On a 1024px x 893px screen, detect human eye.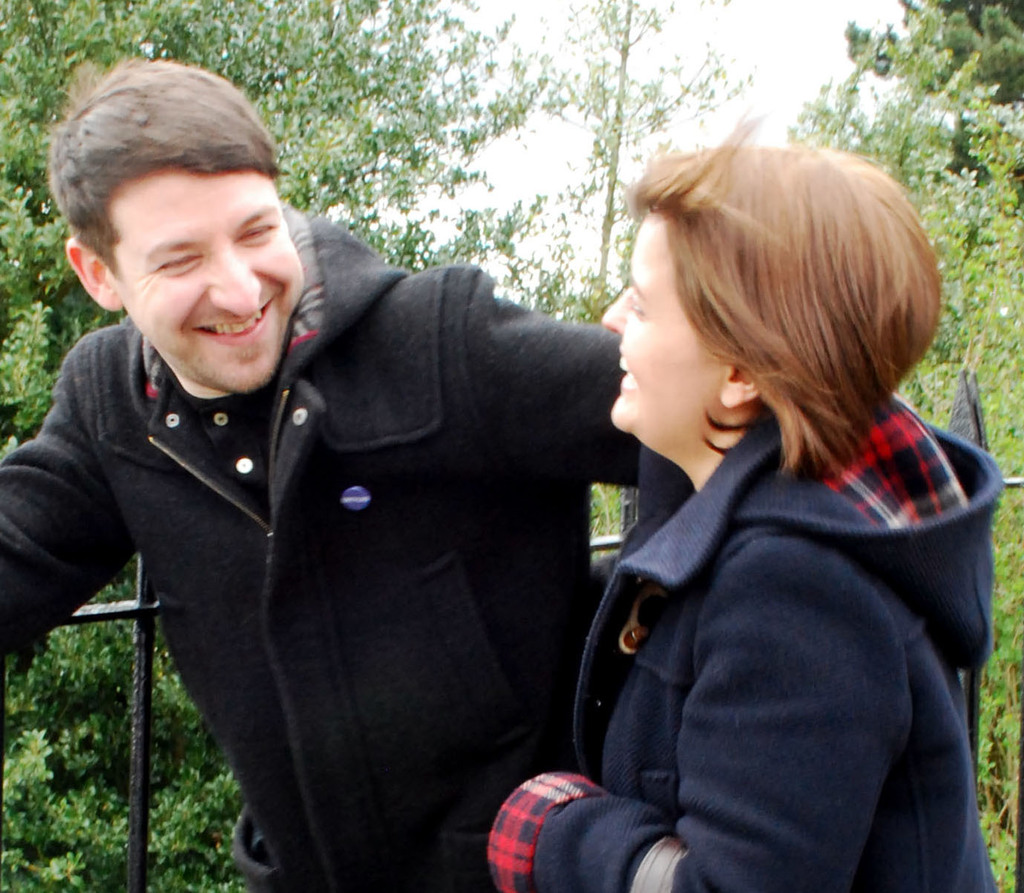
233, 222, 276, 246.
